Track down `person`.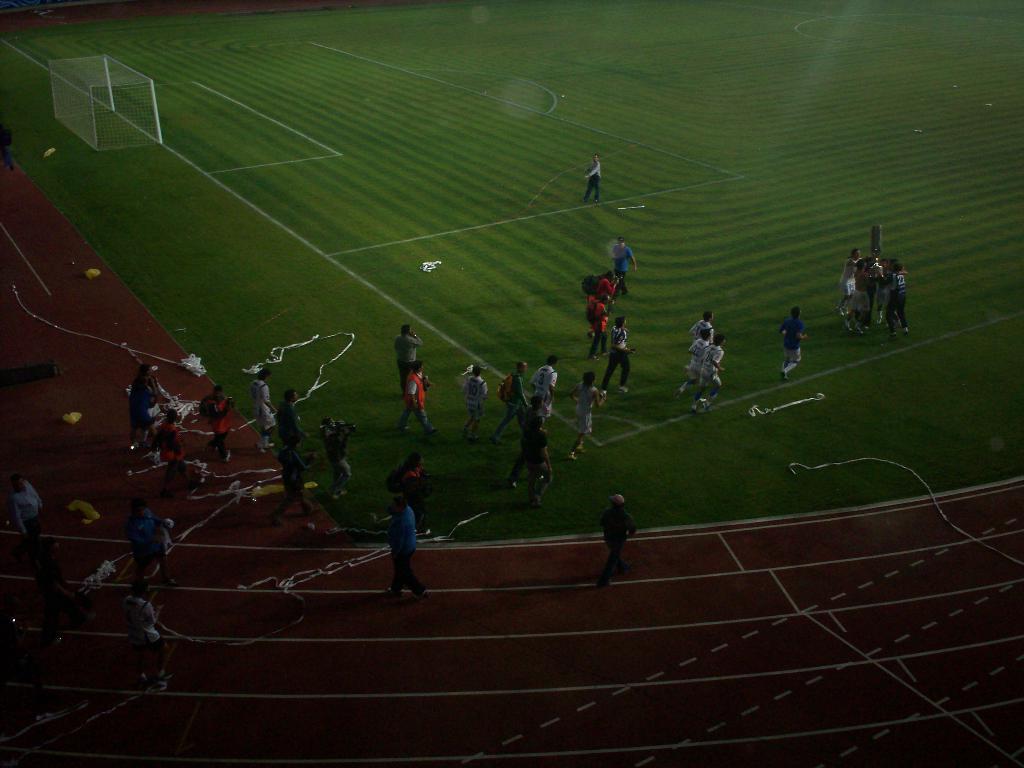
Tracked to bbox(587, 491, 644, 580).
